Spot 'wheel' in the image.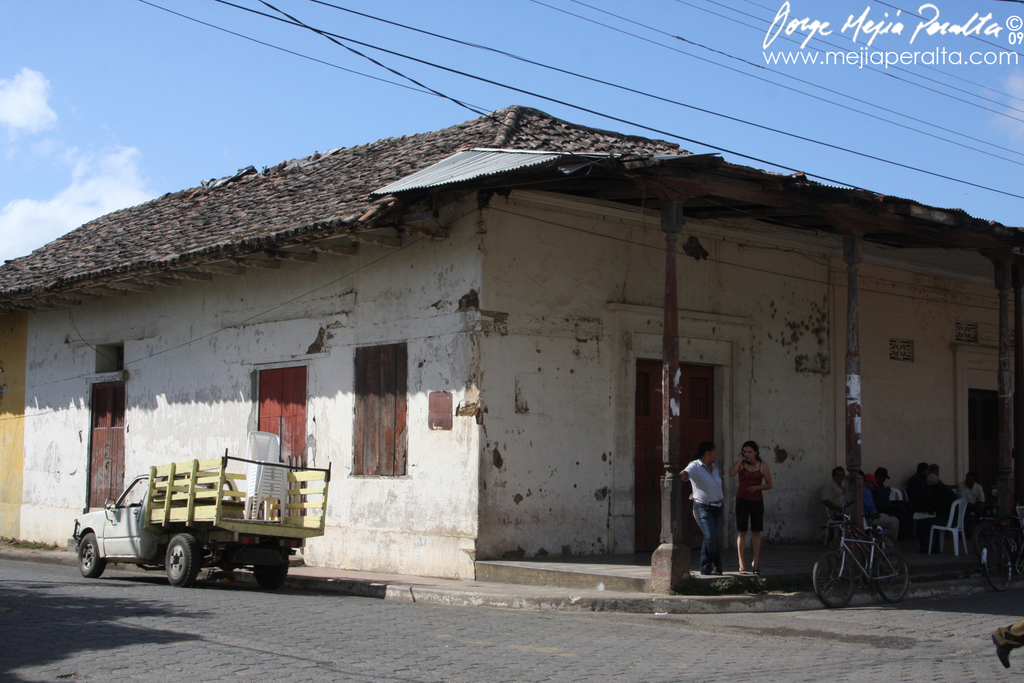
'wheel' found at box=[160, 524, 201, 587].
